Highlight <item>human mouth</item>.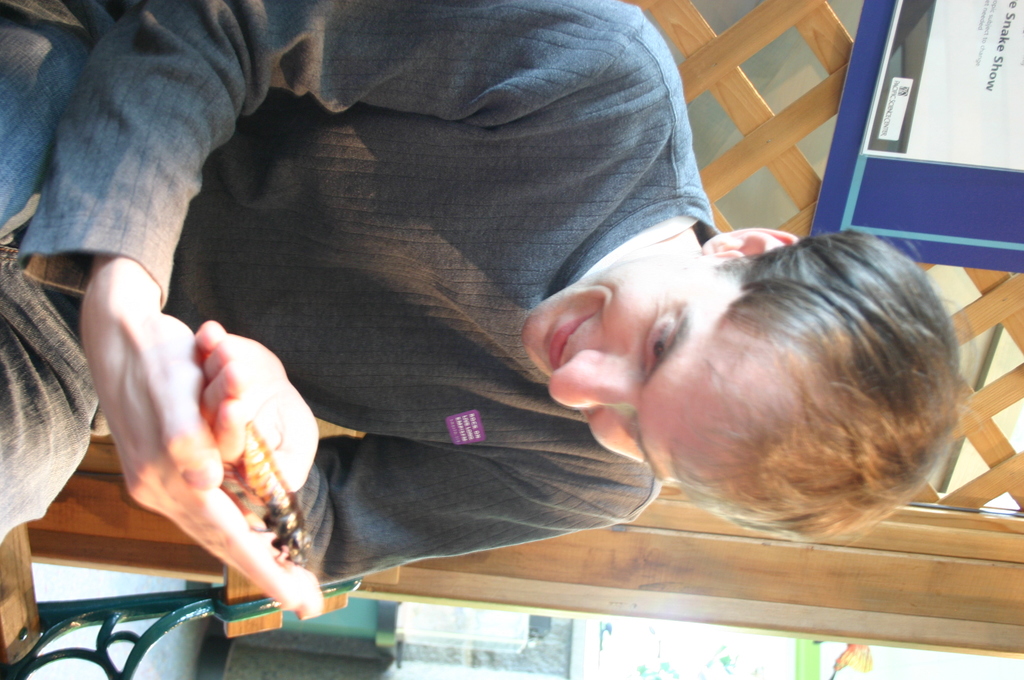
Highlighted region: box(532, 312, 585, 368).
